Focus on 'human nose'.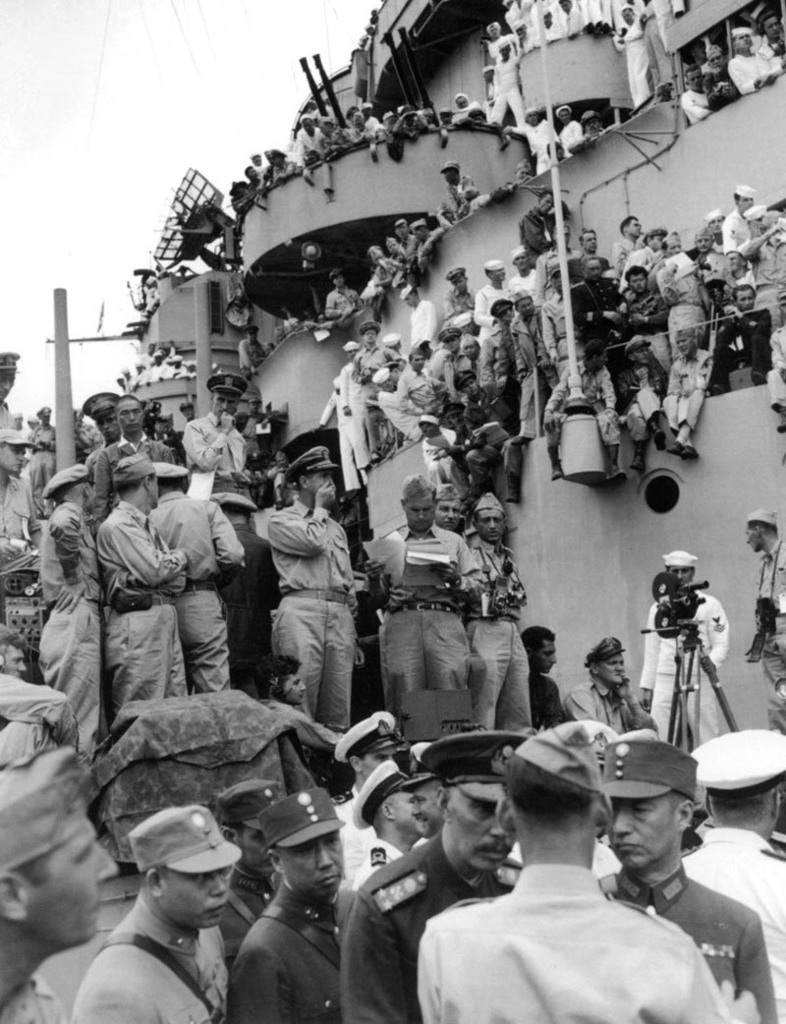
Focused at pyautogui.locateOnScreen(210, 877, 228, 897).
